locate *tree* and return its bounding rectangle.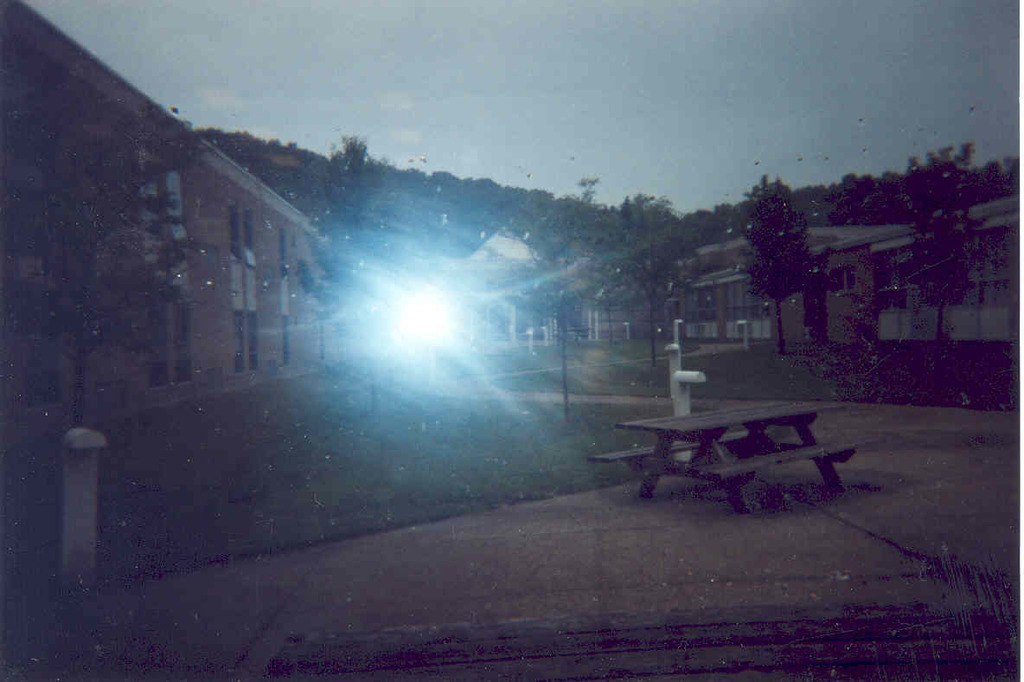
{"x1": 1, "y1": 69, "x2": 223, "y2": 434}.
